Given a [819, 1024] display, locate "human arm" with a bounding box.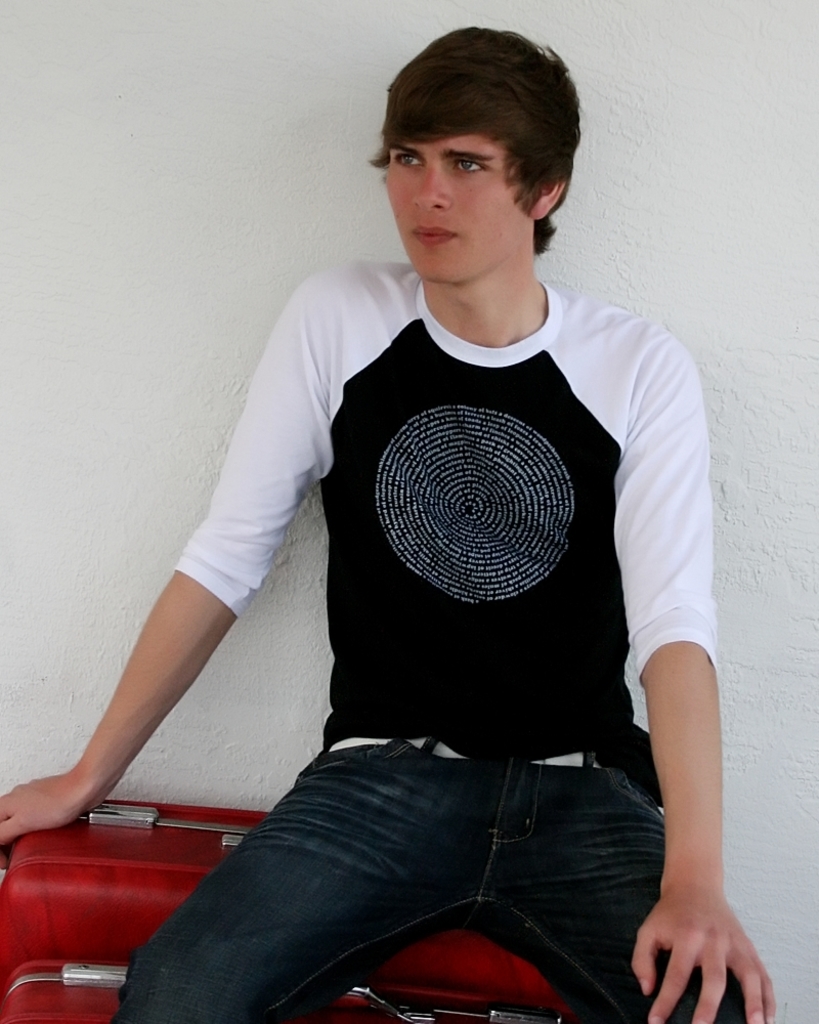
Located: locate(0, 254, 347, 864).
